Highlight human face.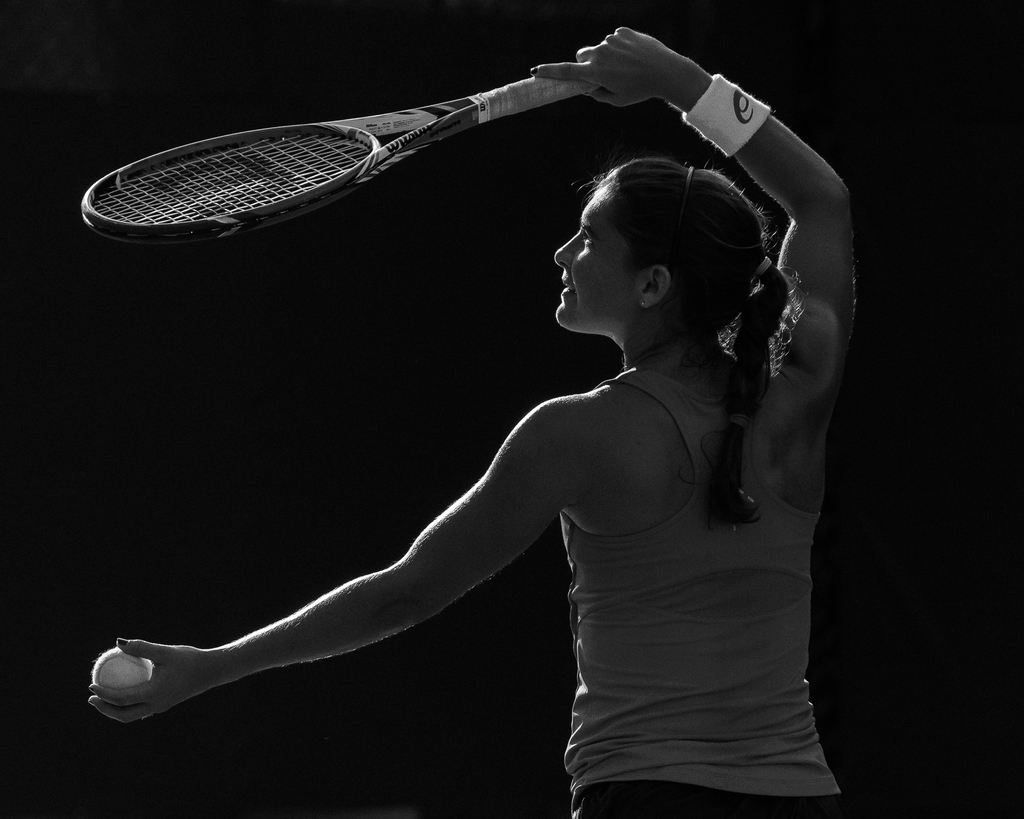
Highlighted region: (x1=555, y1=187, x2=639, y2=326).
